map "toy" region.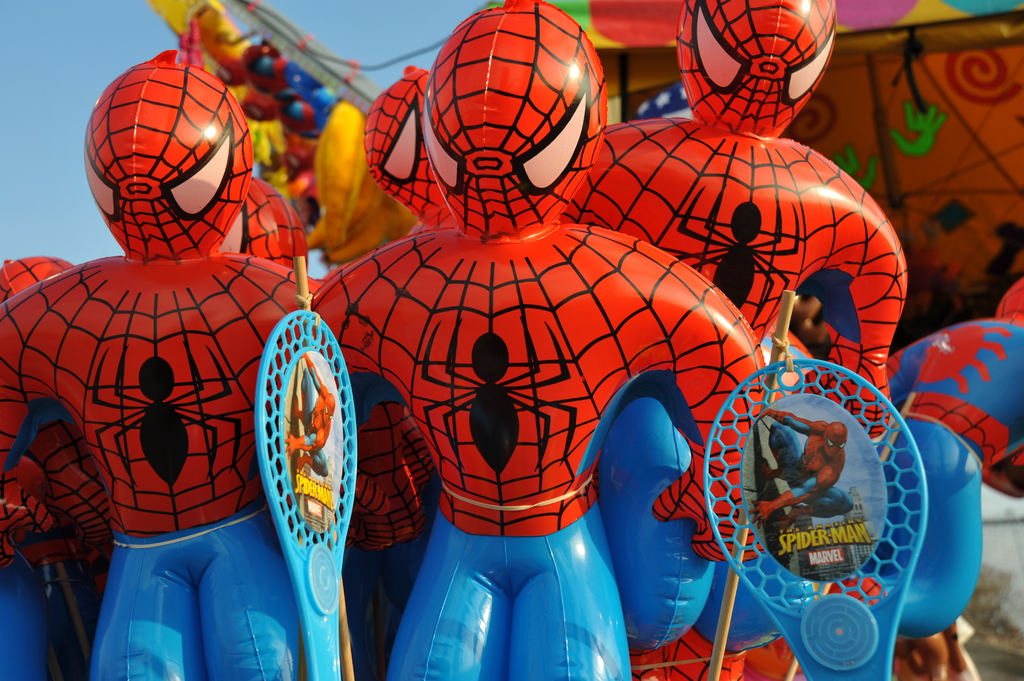
Mapped to bbox=(0, 241, 127, 680).
